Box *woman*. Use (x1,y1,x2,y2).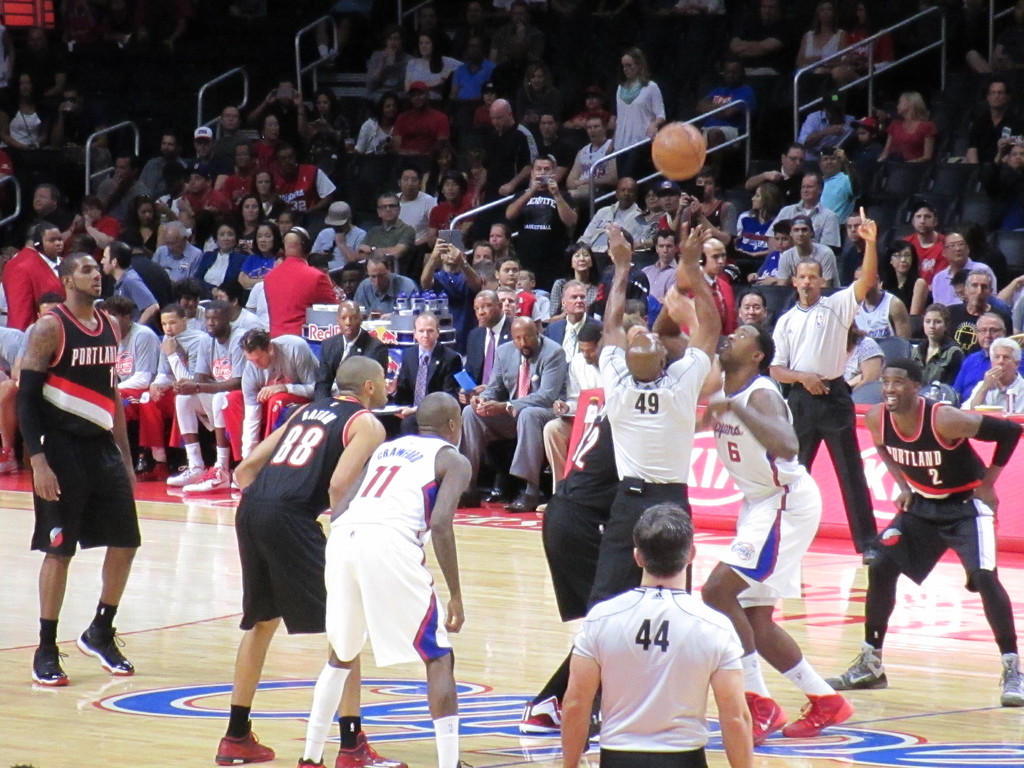
(607,46,667,184).
